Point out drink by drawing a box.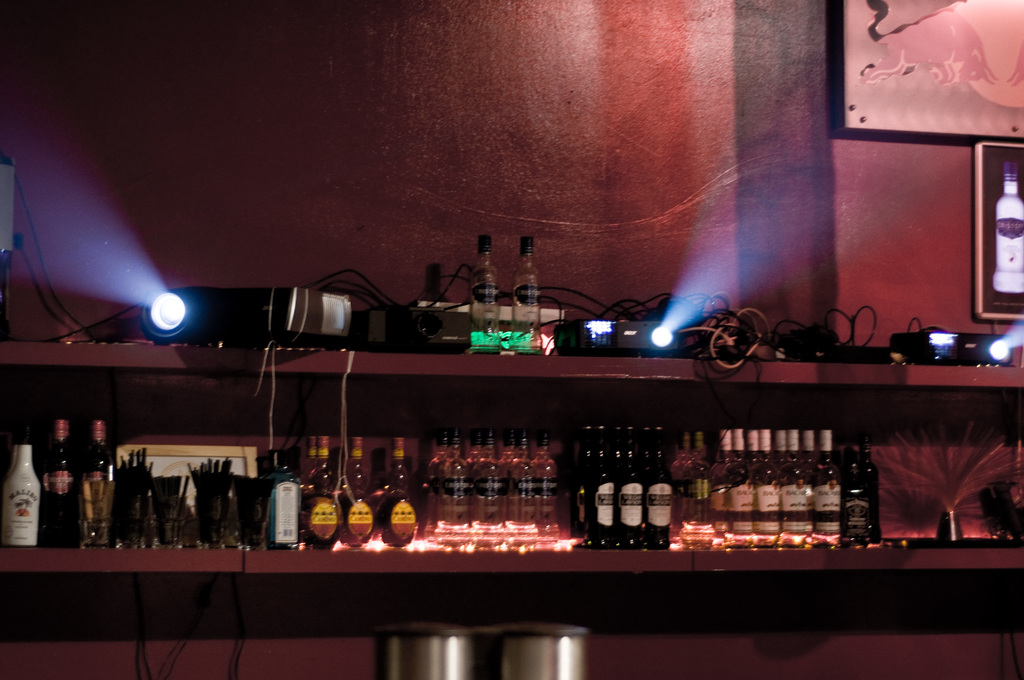
377 425 424 544.
